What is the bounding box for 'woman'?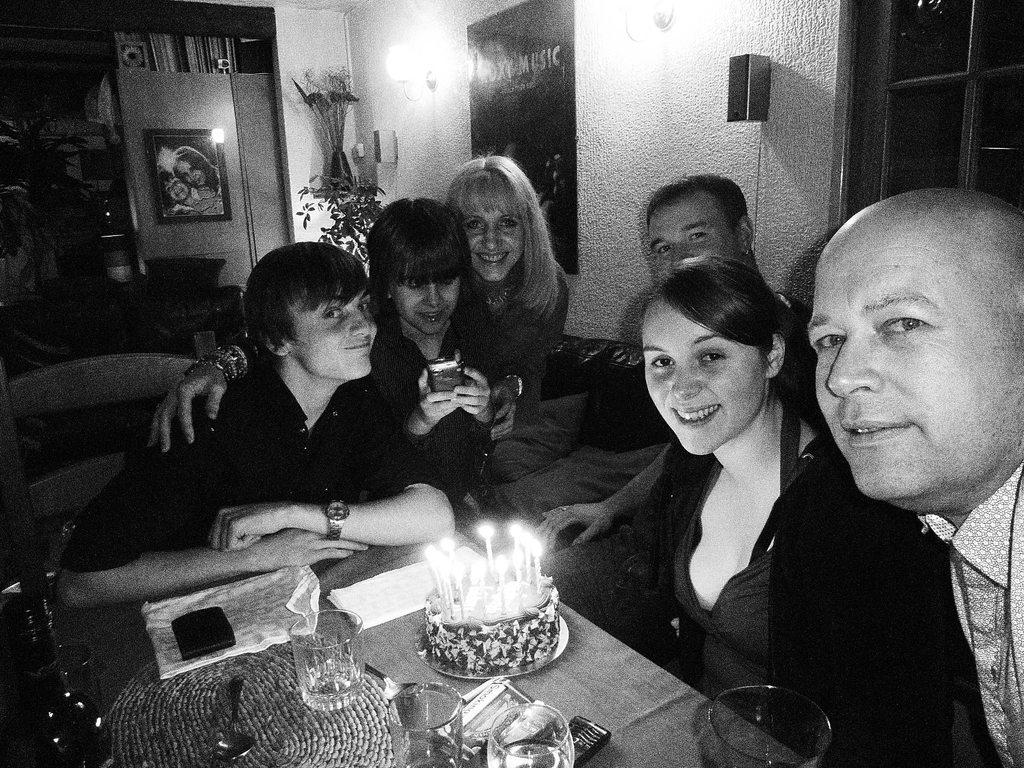
{"x1": 149, "y1": 148, "x2": 568, "y2": 455}.
